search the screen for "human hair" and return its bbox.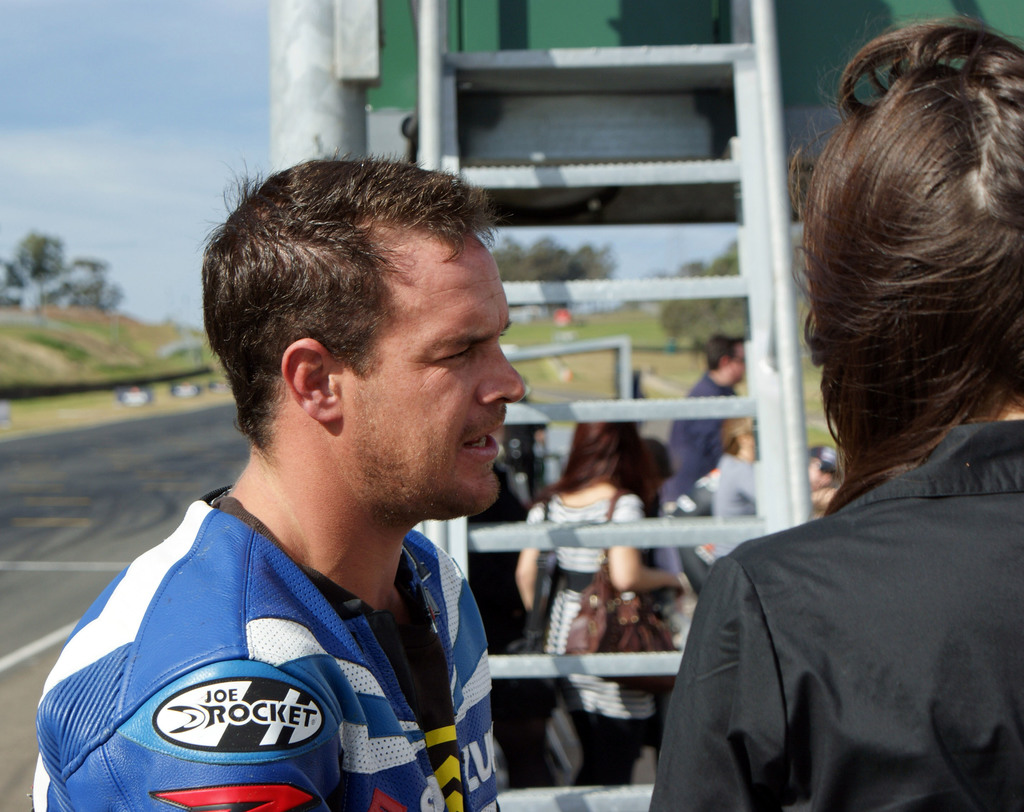
Found: [200,153,497,450].
